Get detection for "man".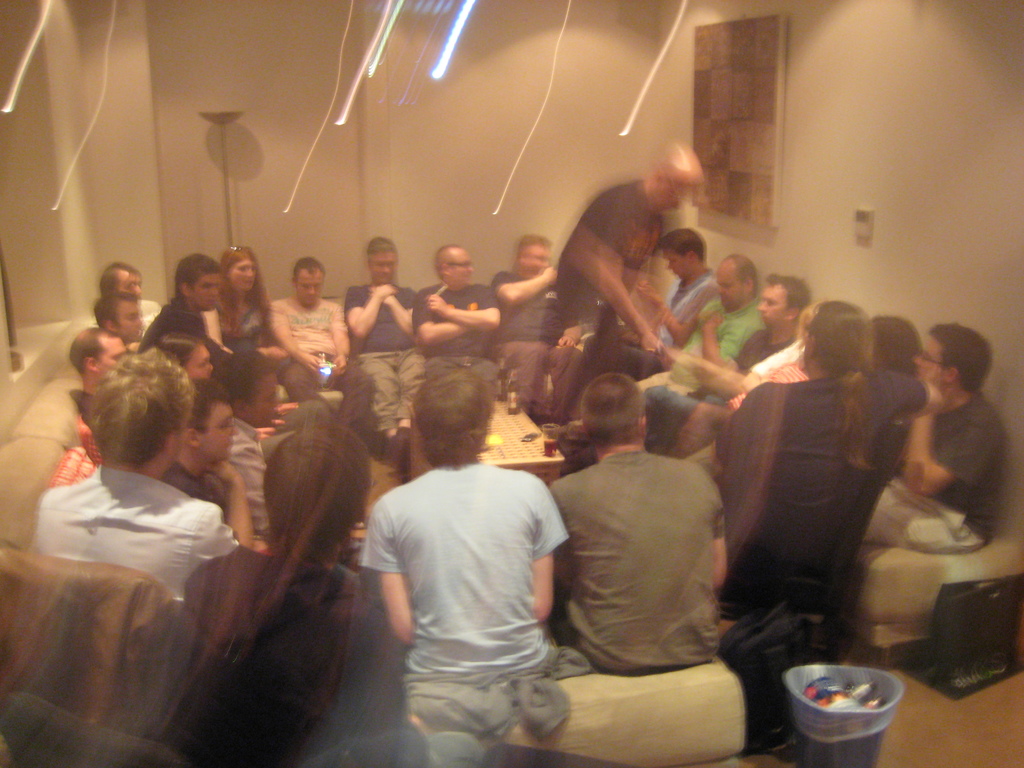
Detection: (x1=534, y1=376, x2=745, y2=710).
